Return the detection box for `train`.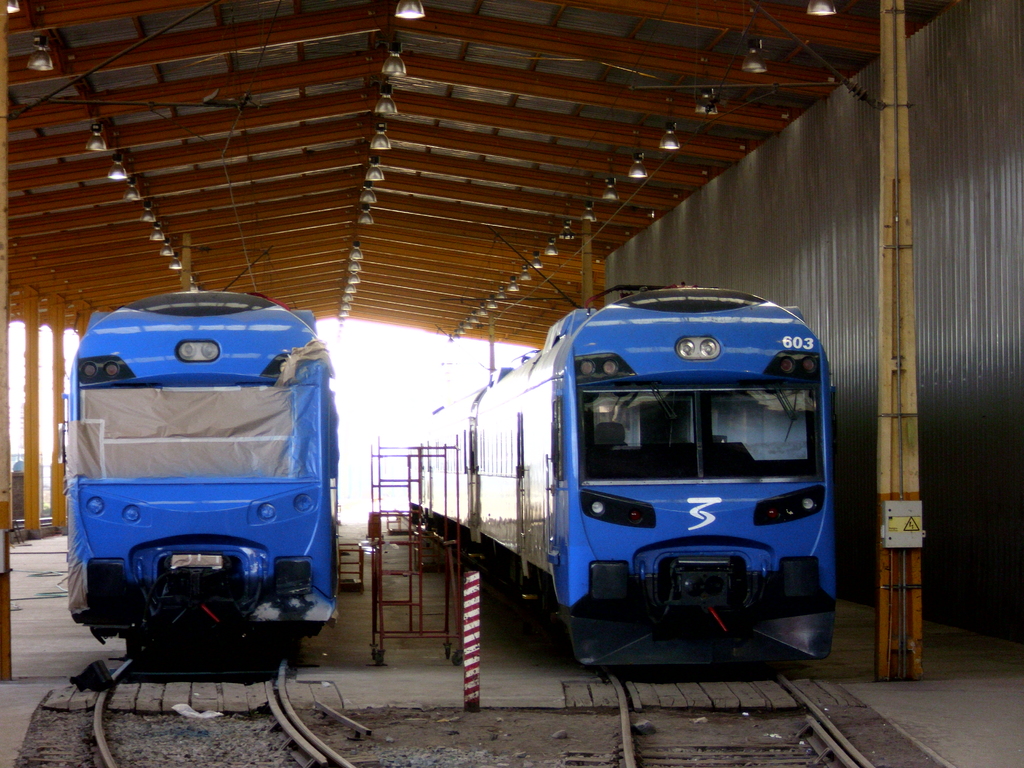
detection(417, 278, 842, 675).
